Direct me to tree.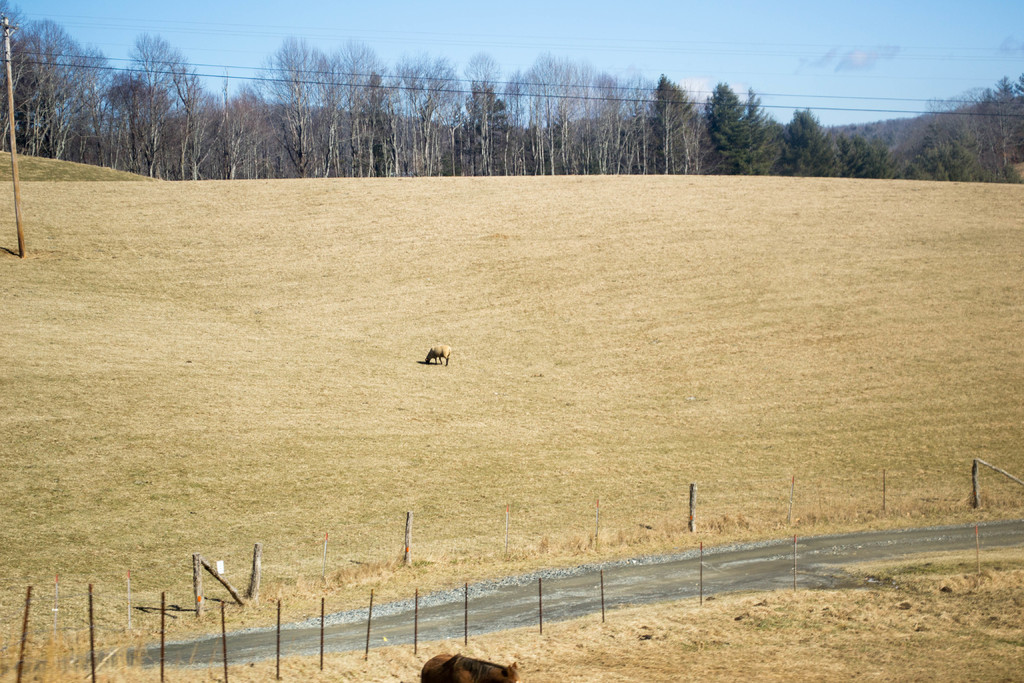
Direction: [left=689, top=72, right=783, bottom=151].
